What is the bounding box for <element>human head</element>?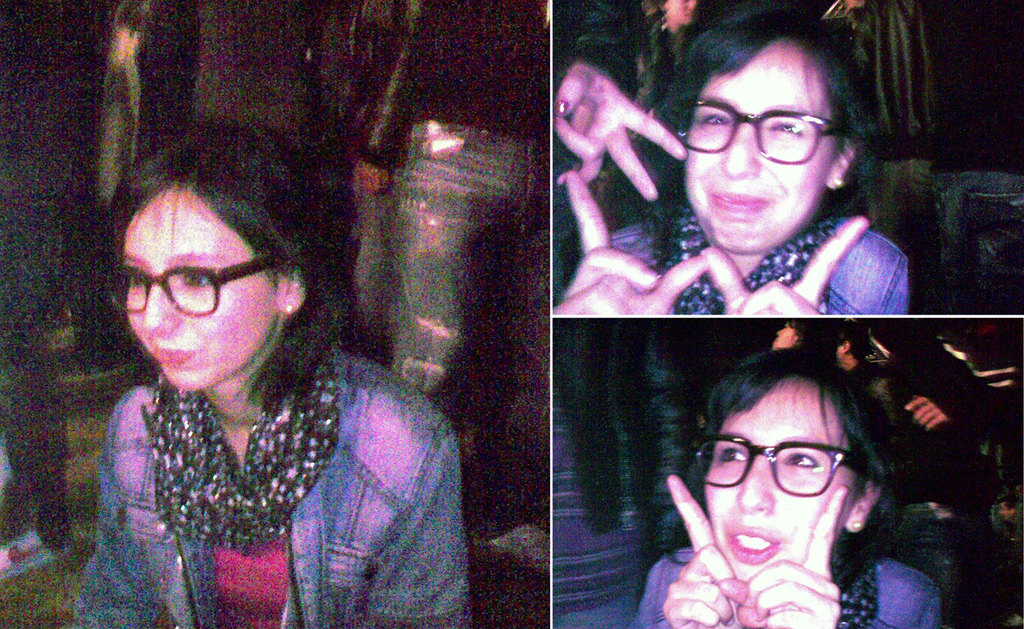
119/164/319/398.
